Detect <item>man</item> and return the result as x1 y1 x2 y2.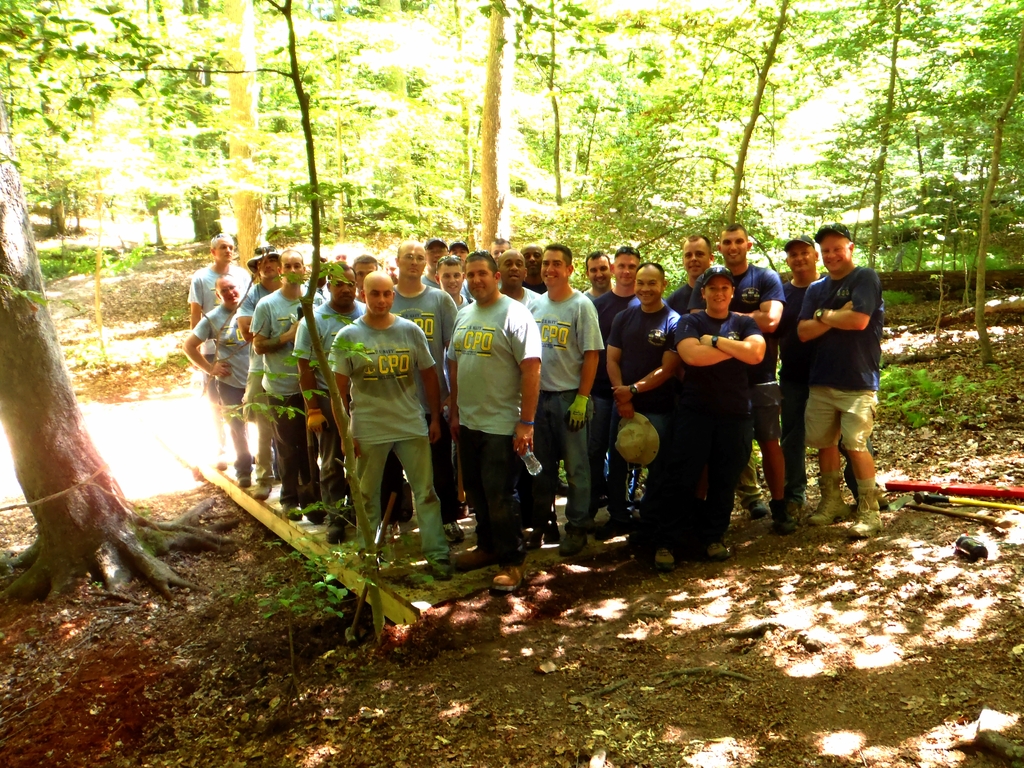
287 257 378 553.
